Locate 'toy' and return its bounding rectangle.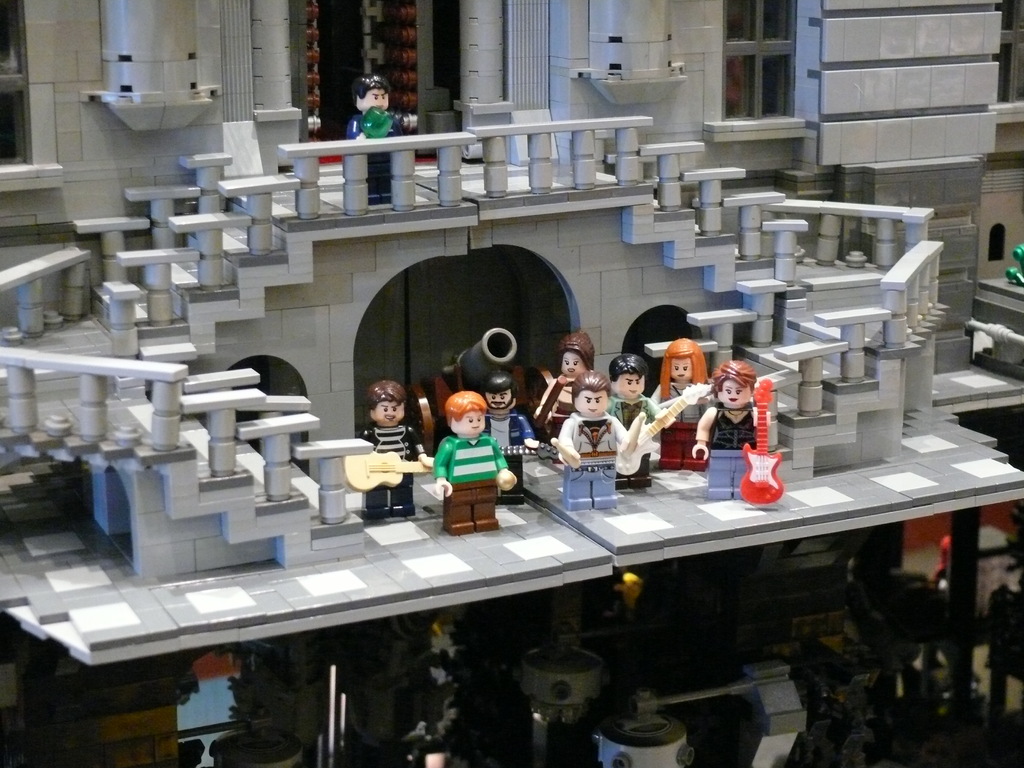
[360, 377, 429, 521].
